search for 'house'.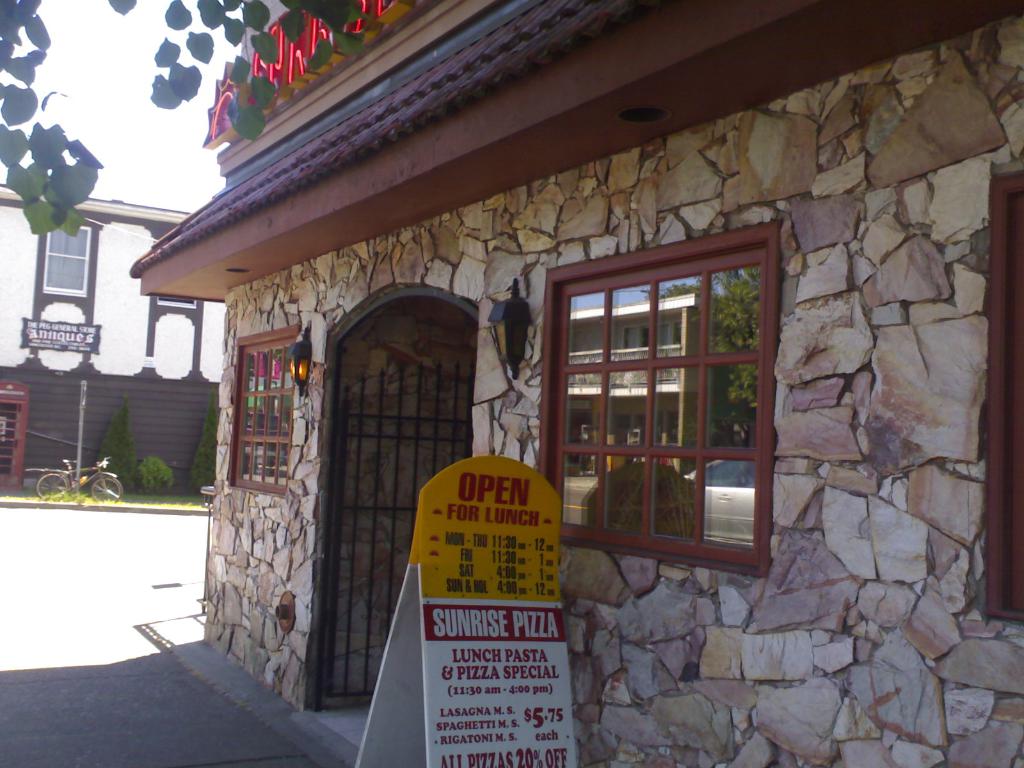
Found at 129/0/1023/767.
